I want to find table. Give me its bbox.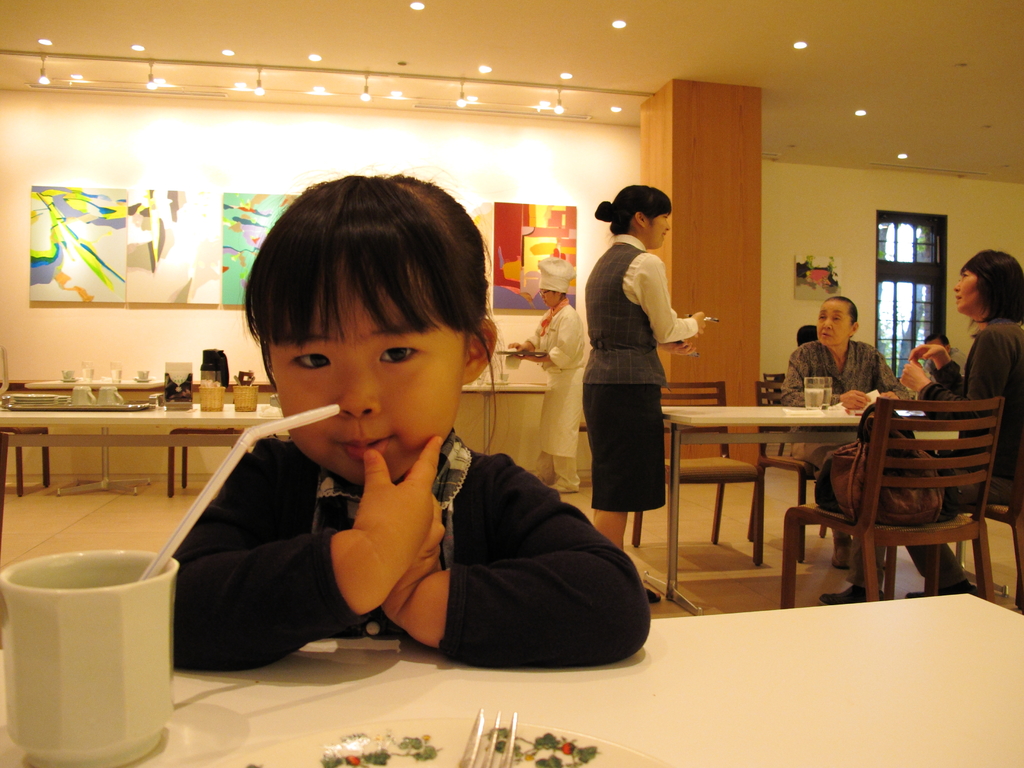
box(0, 398, 294, 491).
